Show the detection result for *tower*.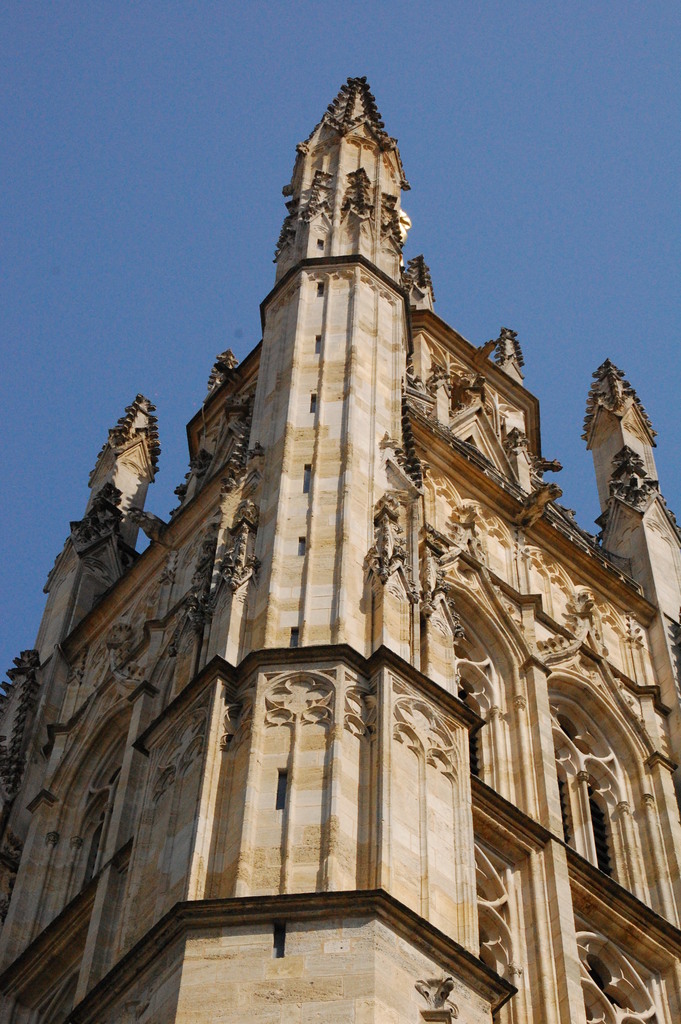
rect(62, 62, 637, 968).
